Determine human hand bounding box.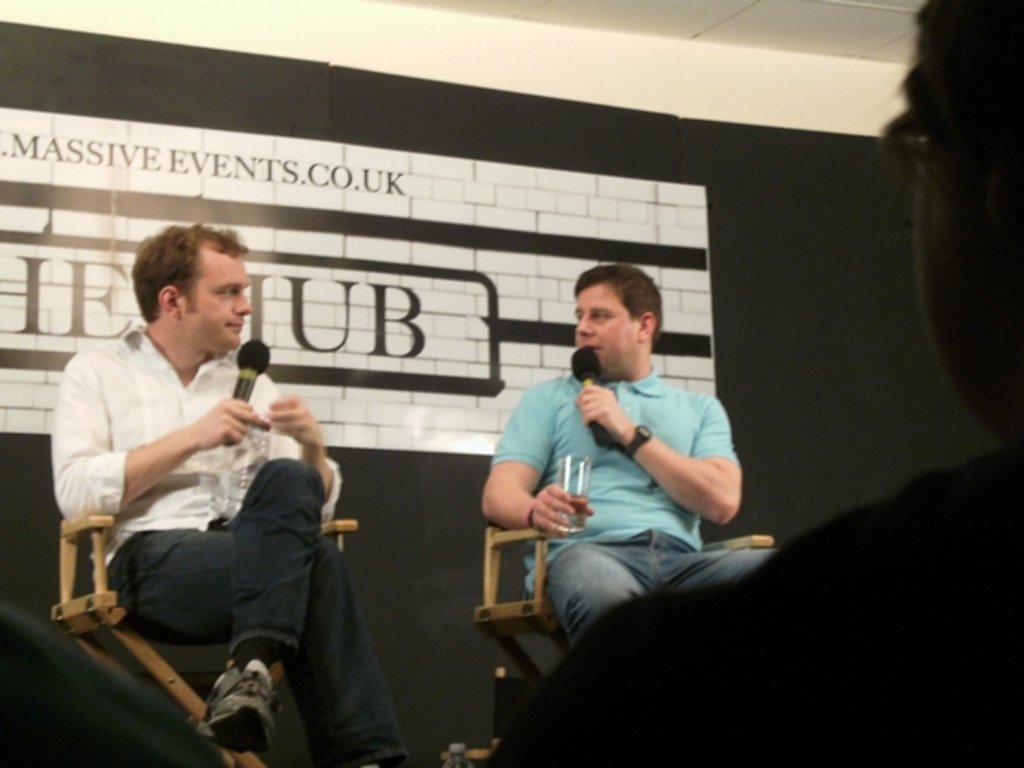
Determined: Rect(526, 476, 592, 539).
